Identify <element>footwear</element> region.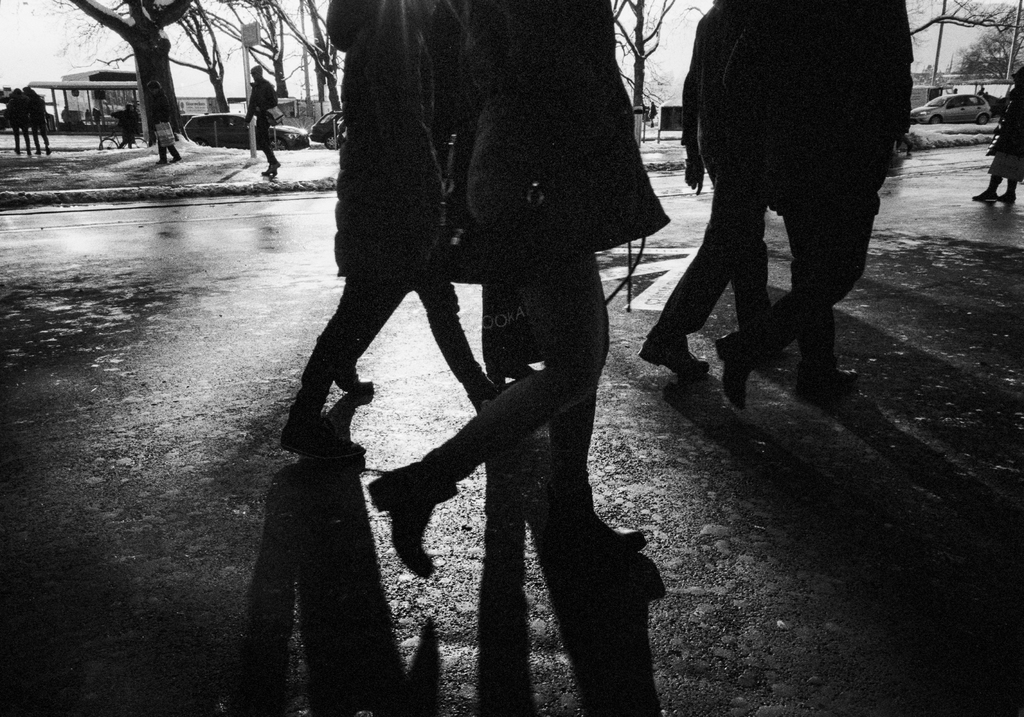
Region: 11, 149, 19, 152.
